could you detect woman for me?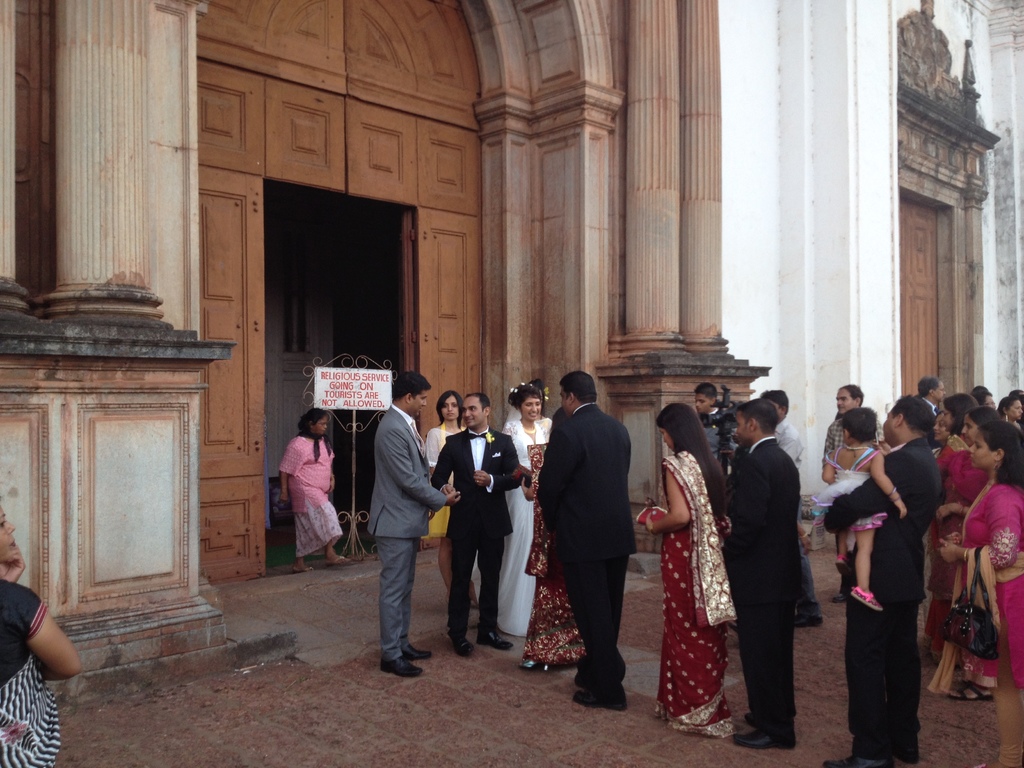
Detection result: [x1=920, y1=412, x2=952, y2=456].
